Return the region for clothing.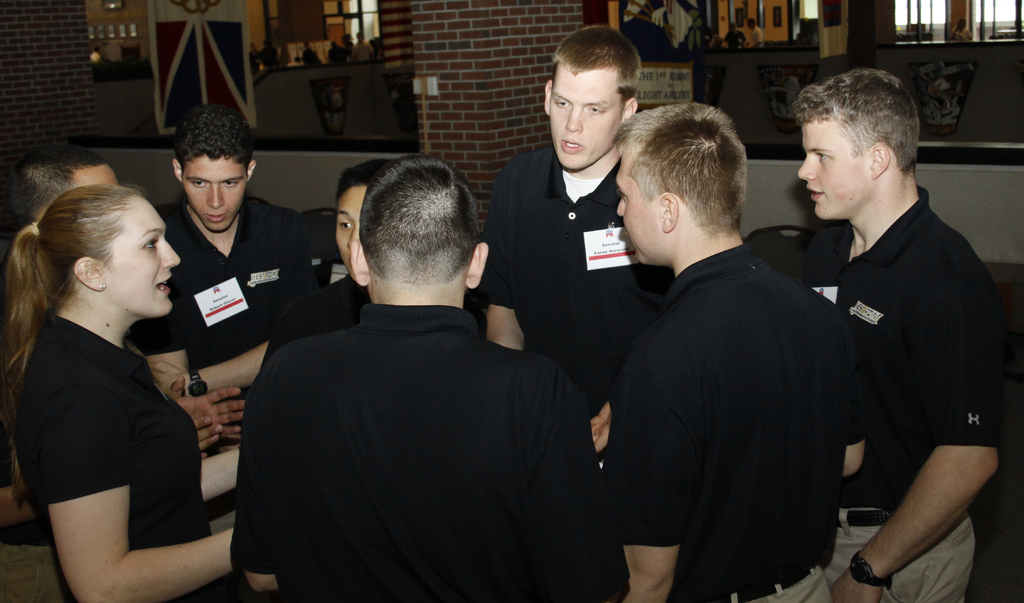
607/173/861/602.
